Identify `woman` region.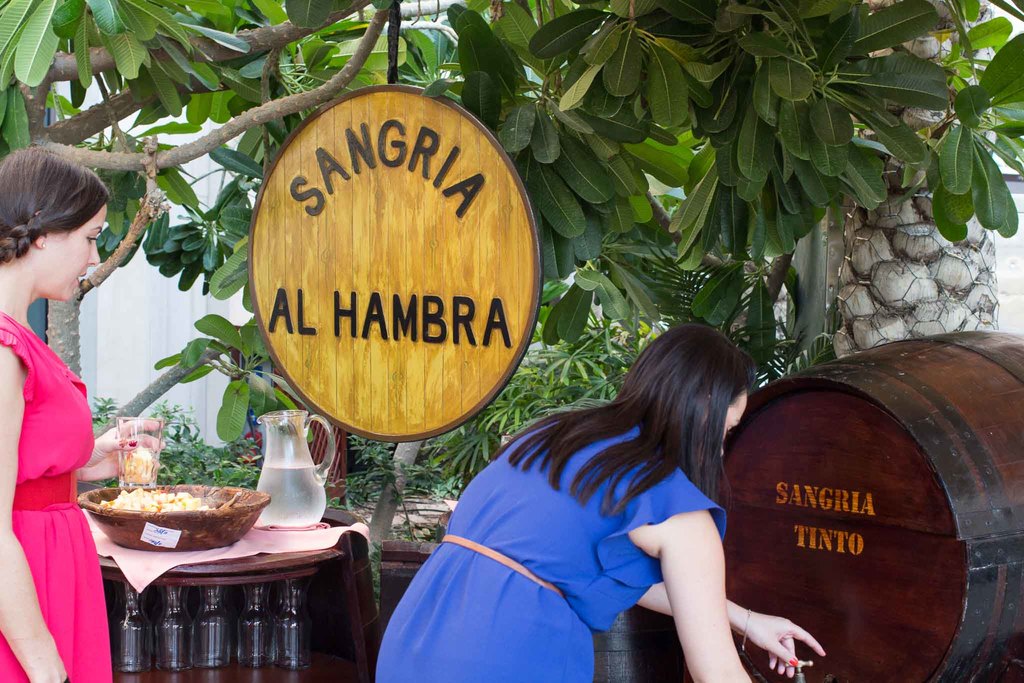
Region: bbox=(385, 297, 813, 675).
